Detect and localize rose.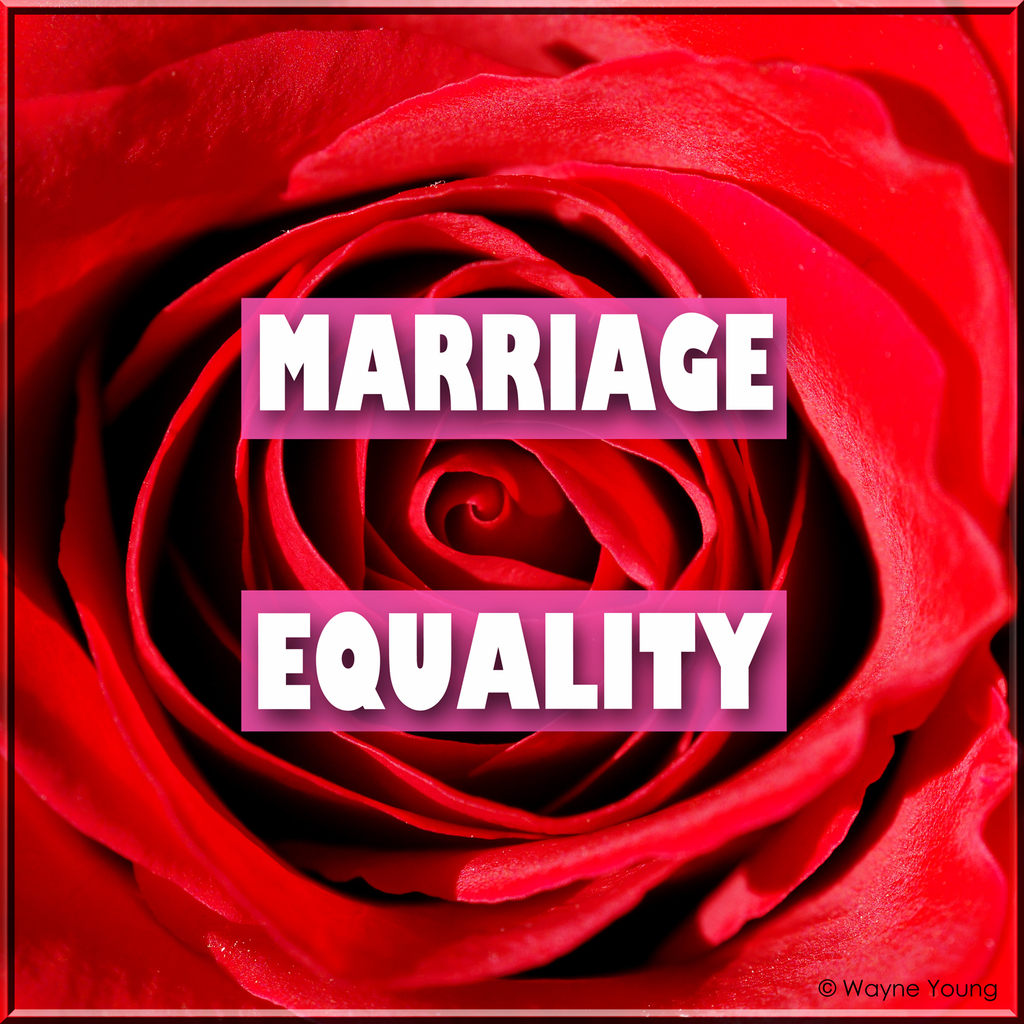
Localized at (0, 8, 1023, 1014).
